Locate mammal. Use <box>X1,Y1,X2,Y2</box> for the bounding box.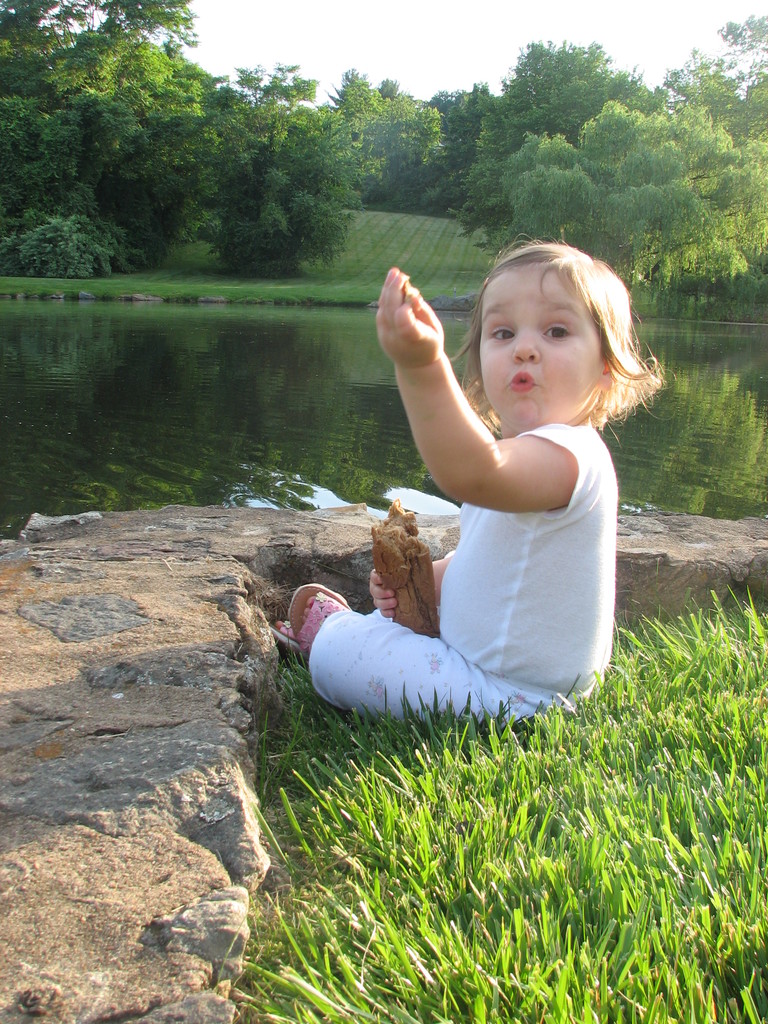
<box>292,241,655,719</box>.
